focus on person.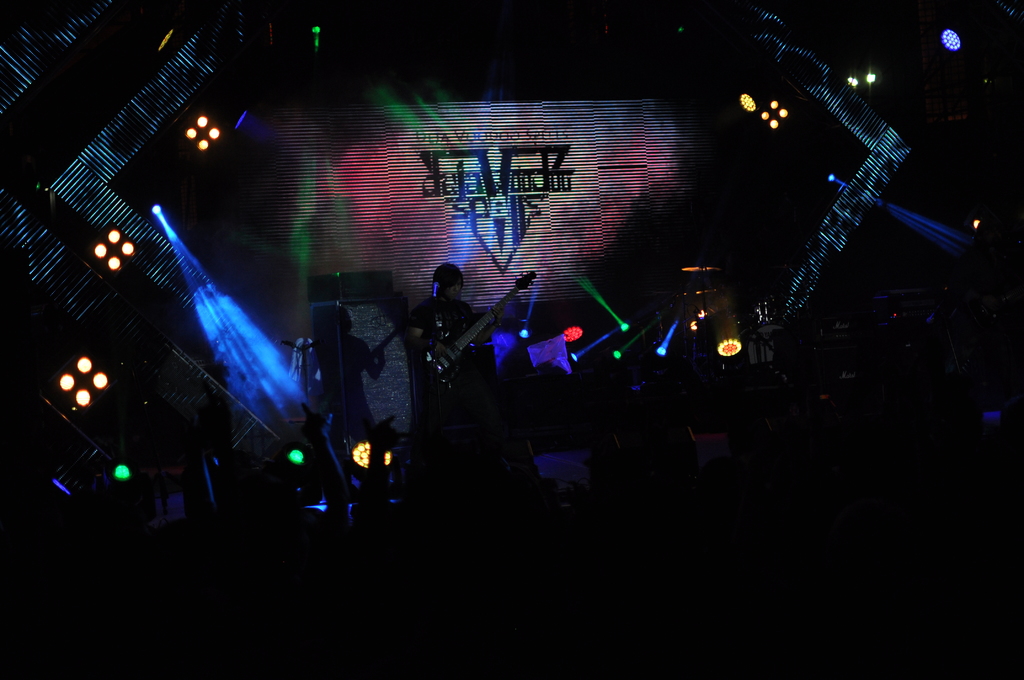
Focused at bbox=[413, 234, 489, 468].
